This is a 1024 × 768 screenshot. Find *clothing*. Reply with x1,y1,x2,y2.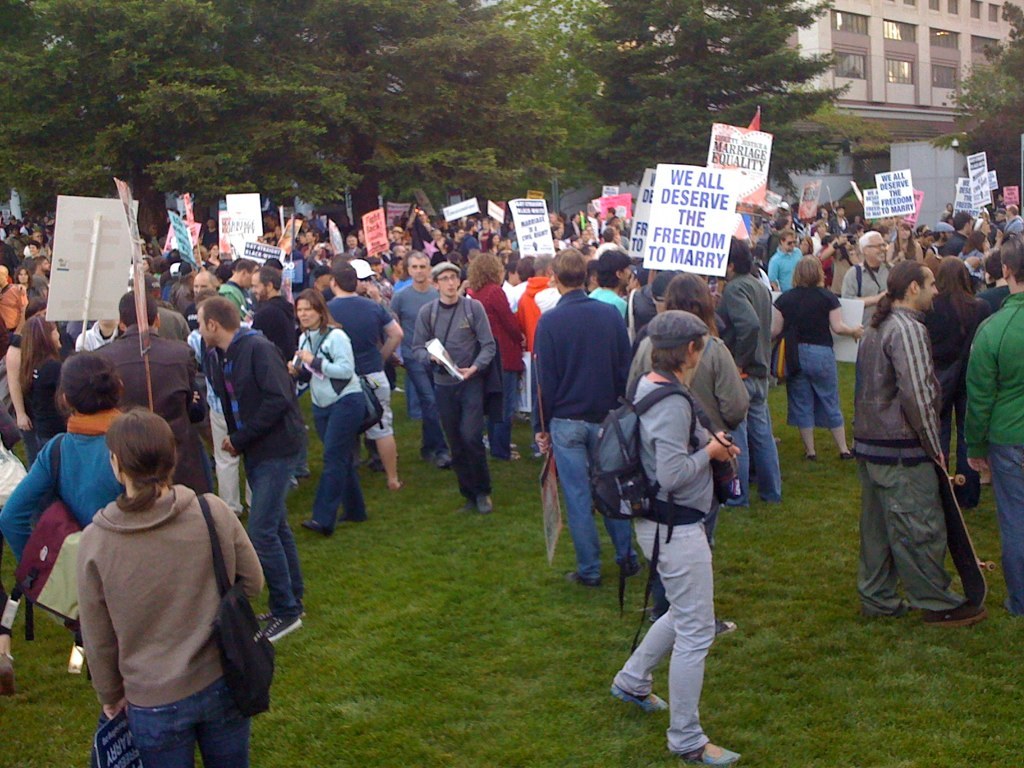
622,373,725,740.
